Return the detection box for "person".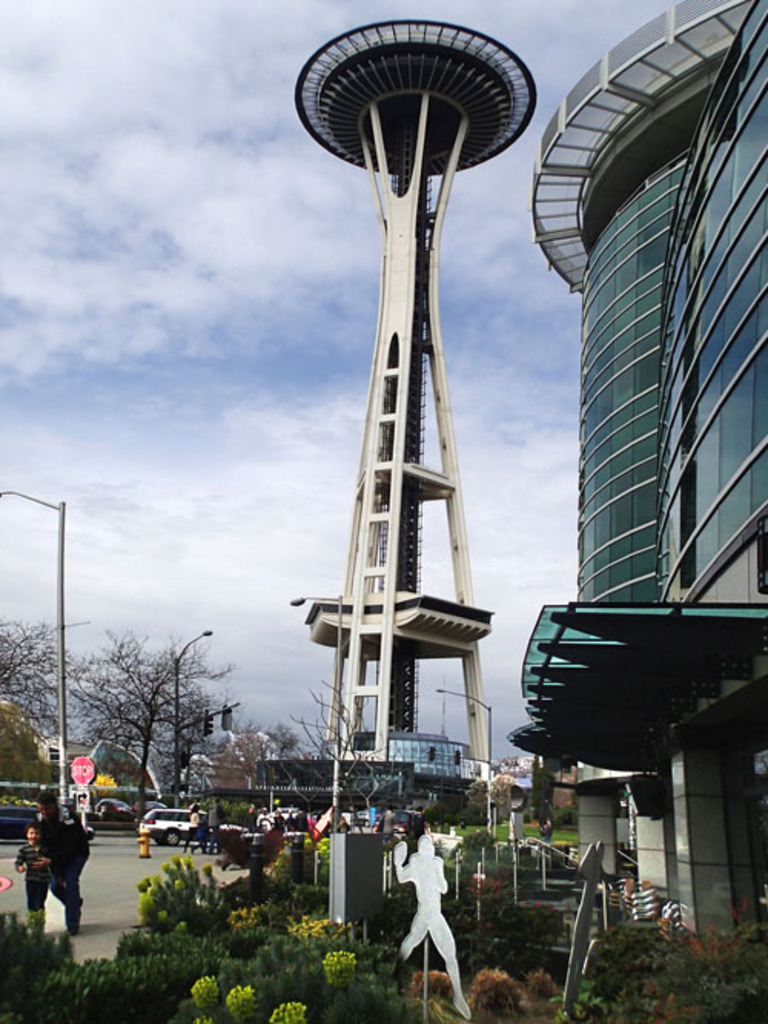
{"x1": 207, "y1": 795, "x2": 226, "y2": 854}.
